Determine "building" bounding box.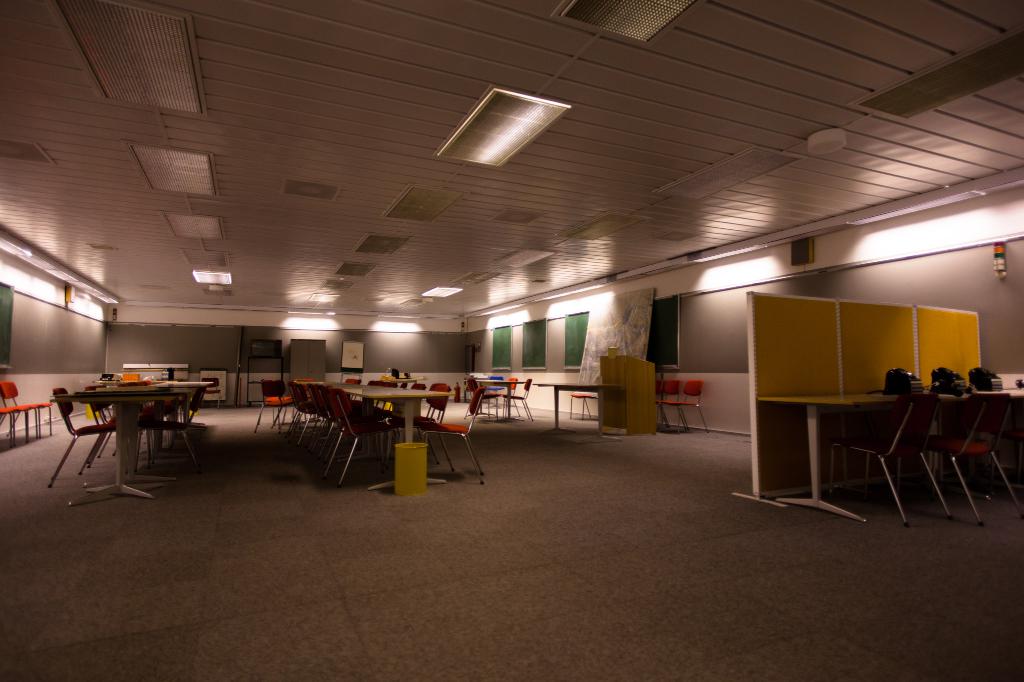
Determined: 0,0,1023,681.
